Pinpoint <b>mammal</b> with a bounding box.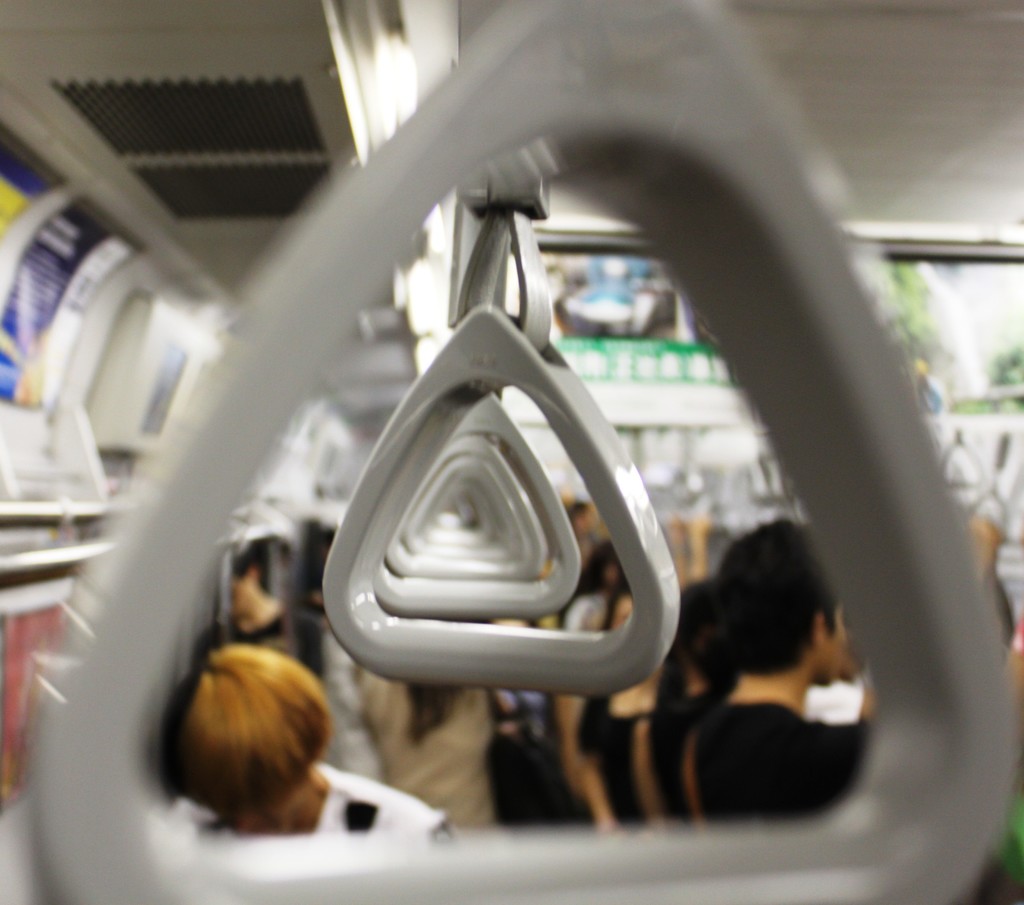
152 641 465 847.
